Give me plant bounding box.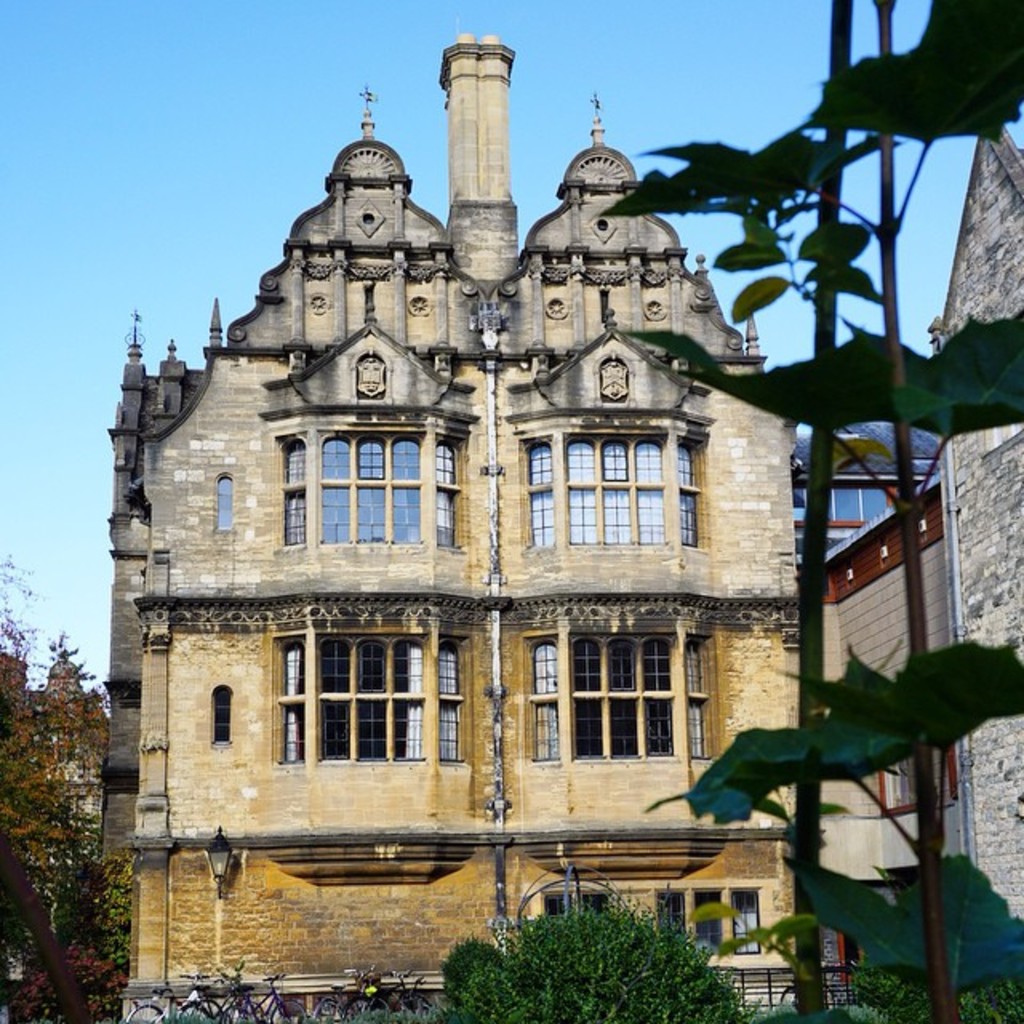
(443,885,758,1011).
